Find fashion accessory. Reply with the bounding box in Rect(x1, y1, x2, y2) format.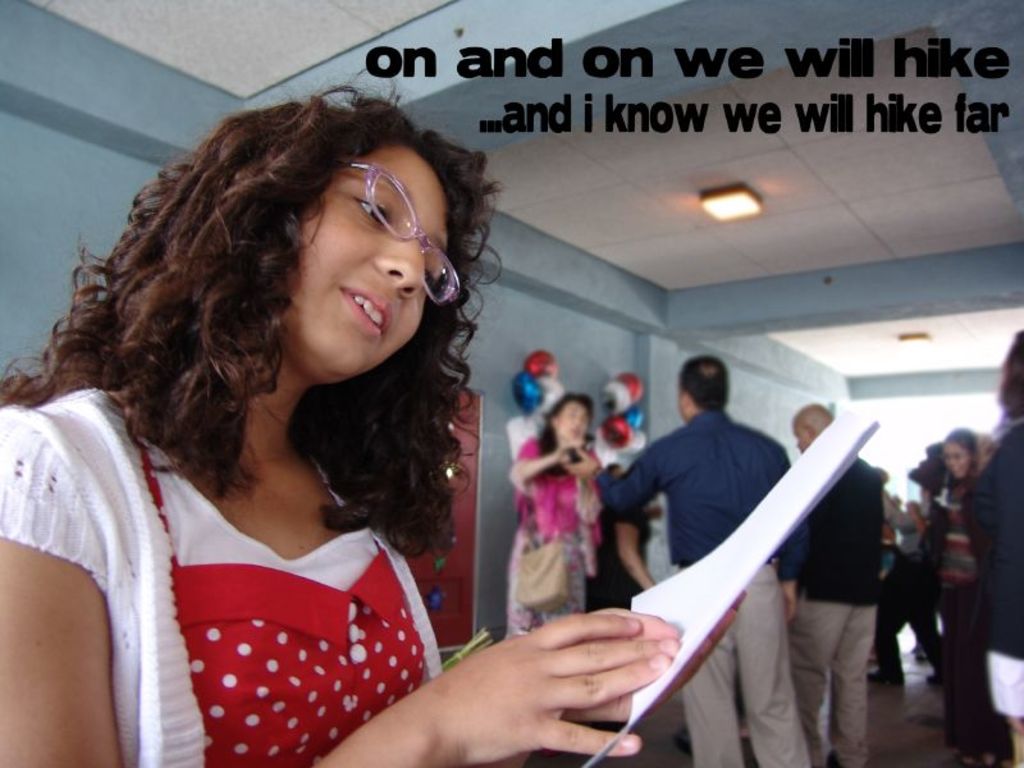
Rect(339, 164, 467, 316).
